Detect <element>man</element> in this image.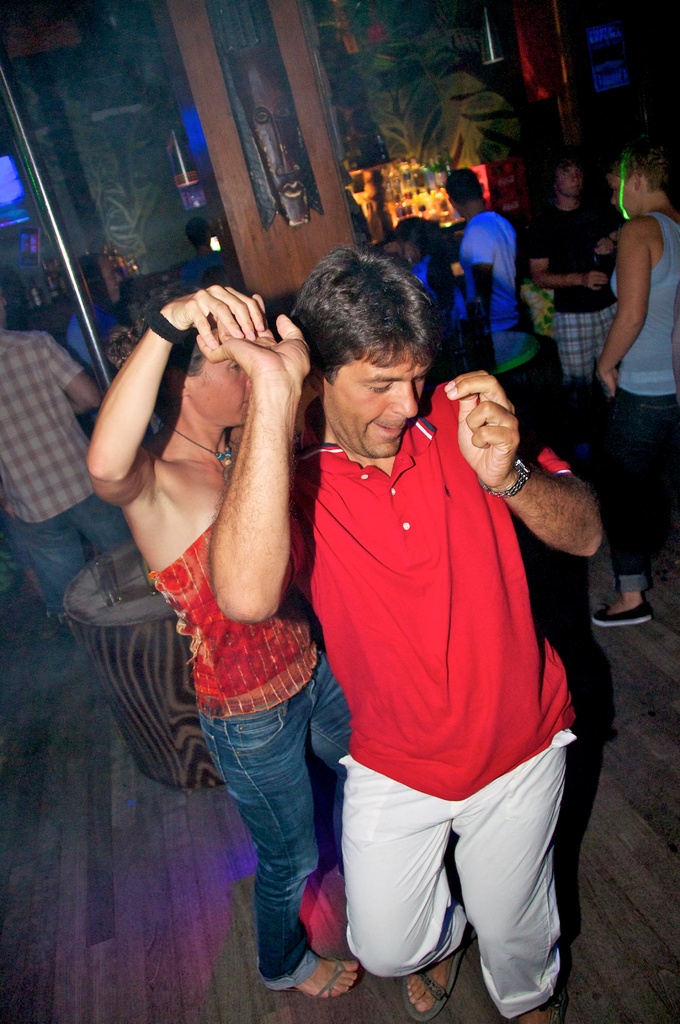
Detection: detection(442, 166, 517, 372).
